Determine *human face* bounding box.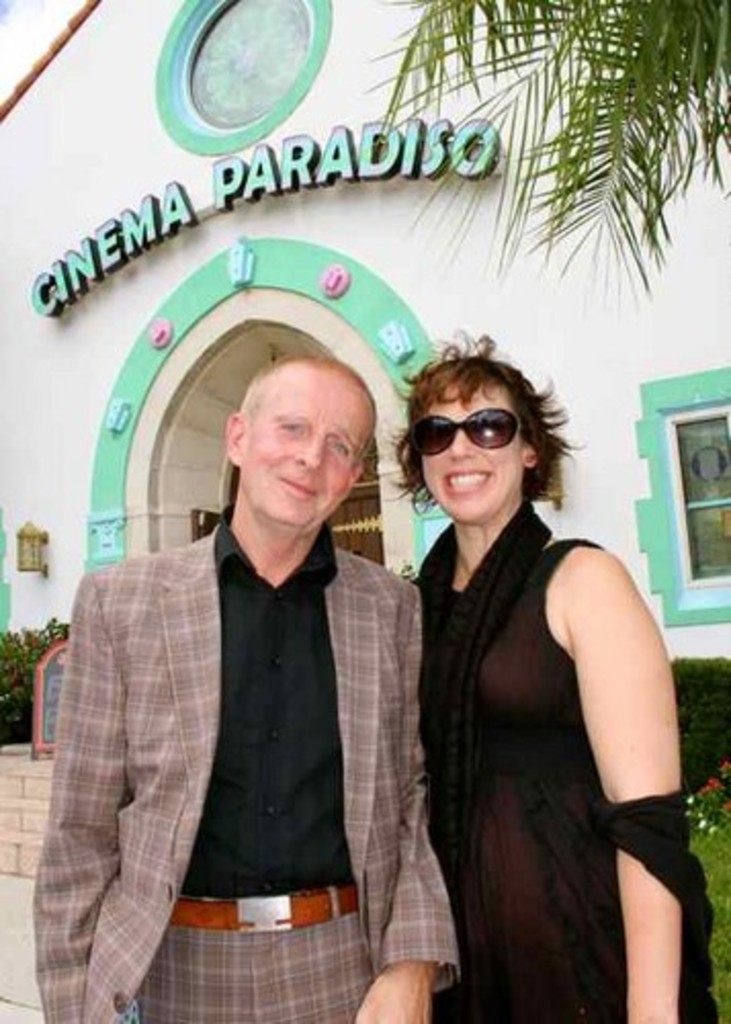
Determined: [x1=244, y1=362, x2=375, y2=526].
